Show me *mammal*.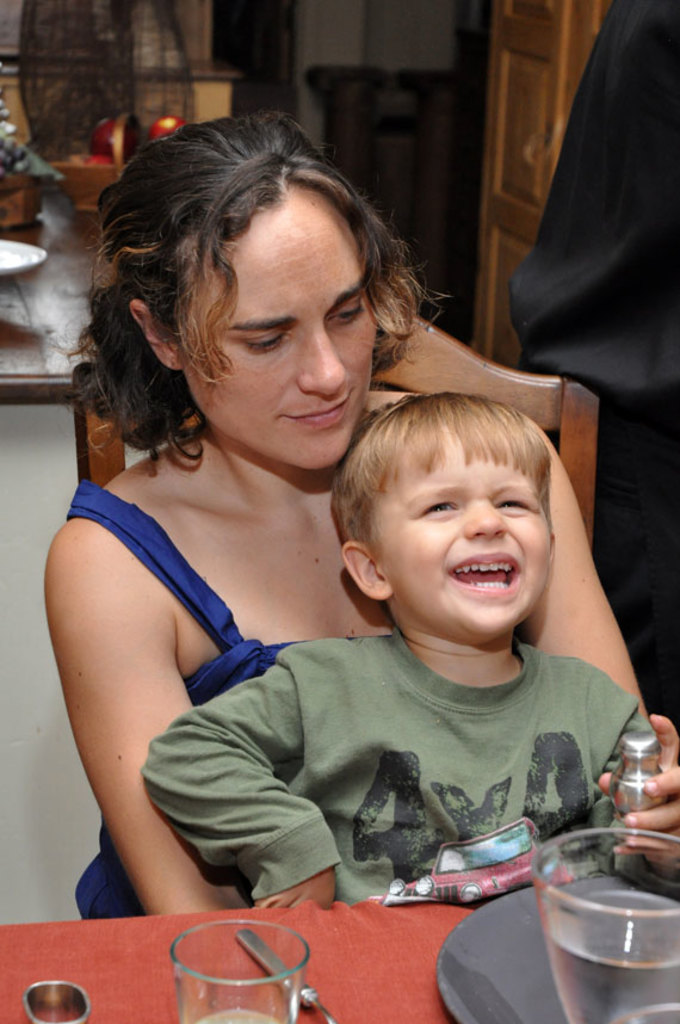
*mammal* is here: crop(505, 0, 679, 730).
